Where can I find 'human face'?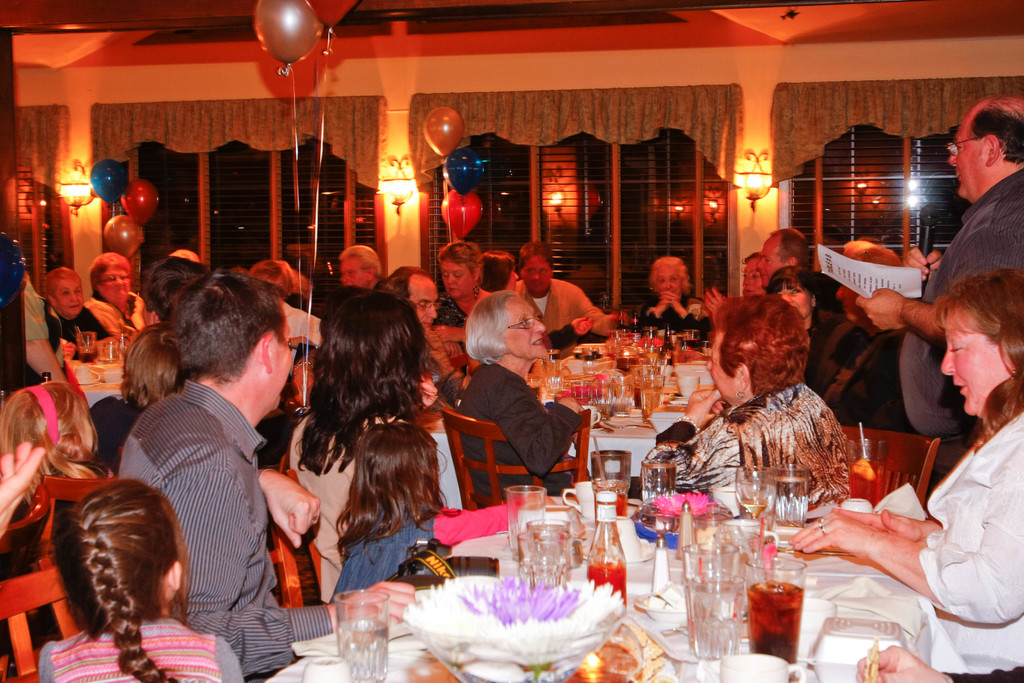
You can find it at <bbox>438, 260, 473, 300</bbox>.
